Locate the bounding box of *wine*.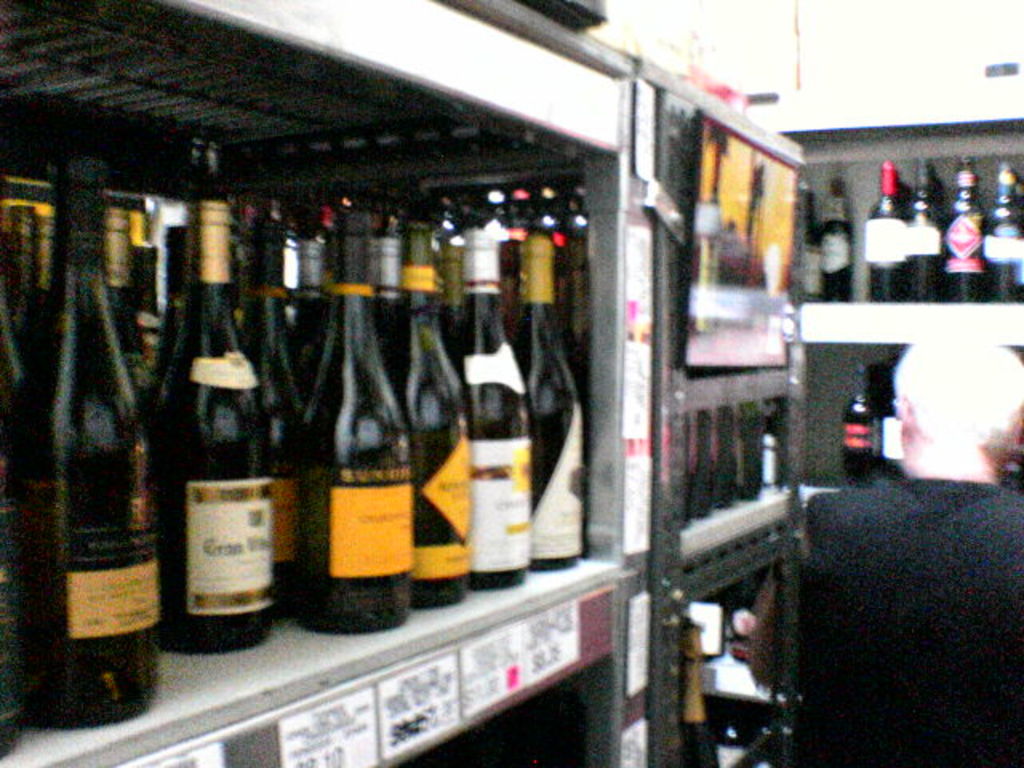
Bounding box: detection(686, 624, 720, 766).
